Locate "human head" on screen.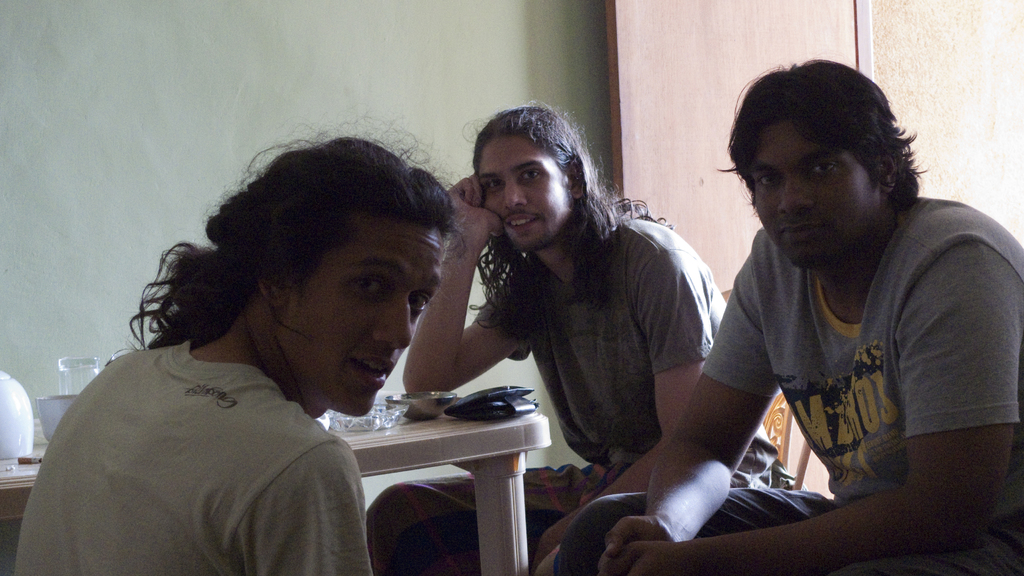
On screen at box(220, 140, 452, 417).
